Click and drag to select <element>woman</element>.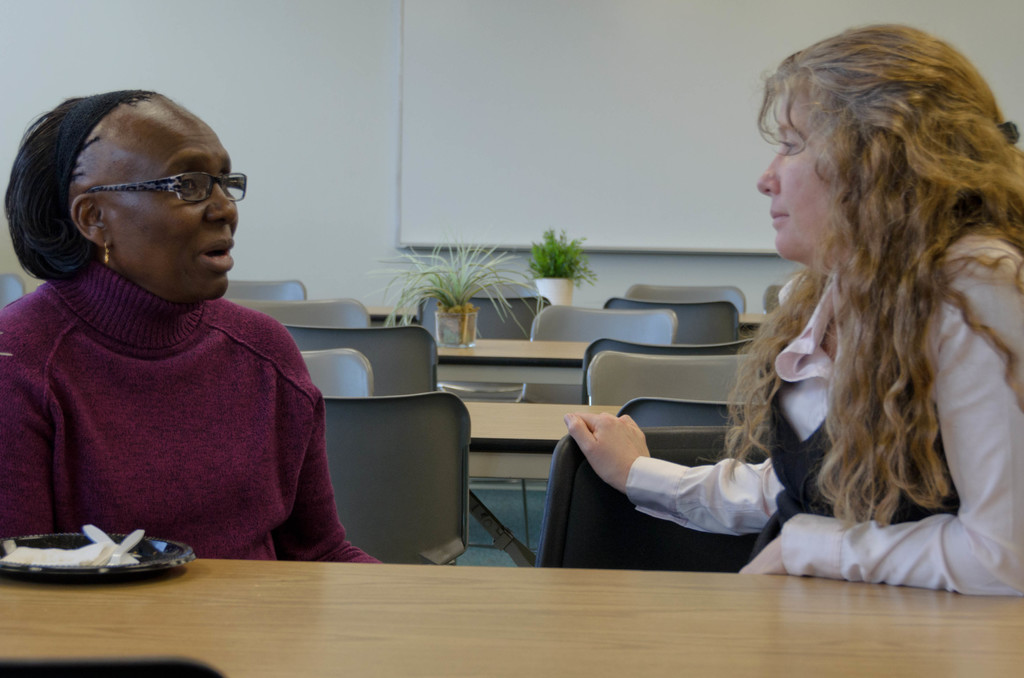
Selection: <box>0,81,395,570</box>.
